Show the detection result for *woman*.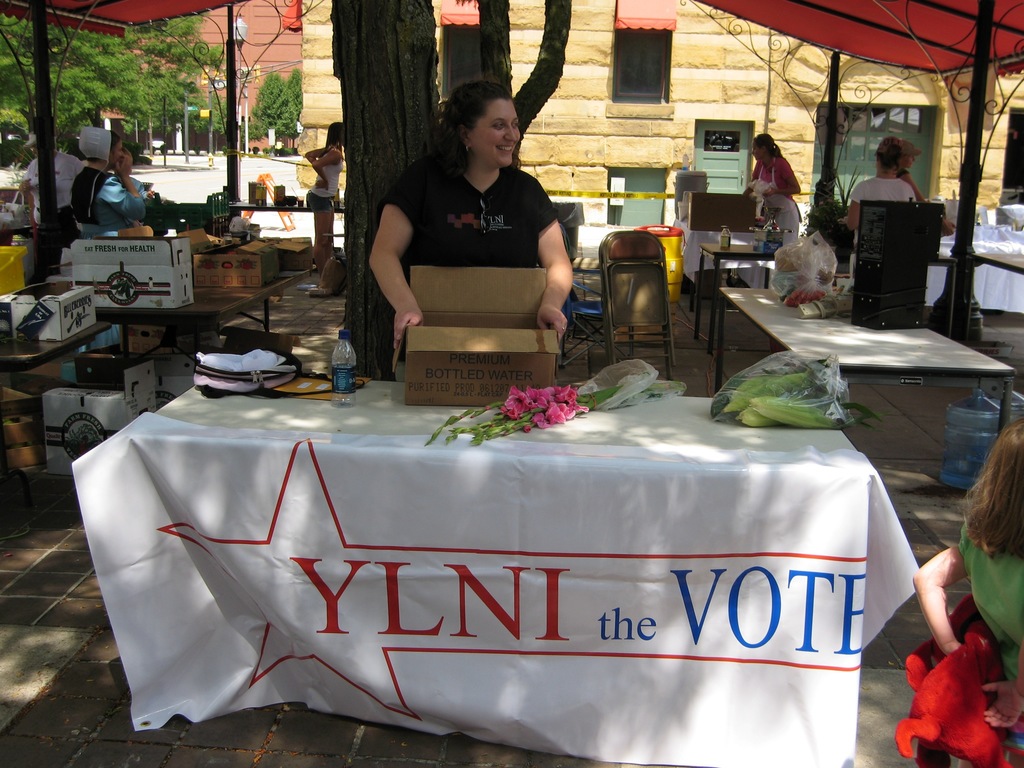
region(349, 84, 584, 396).
